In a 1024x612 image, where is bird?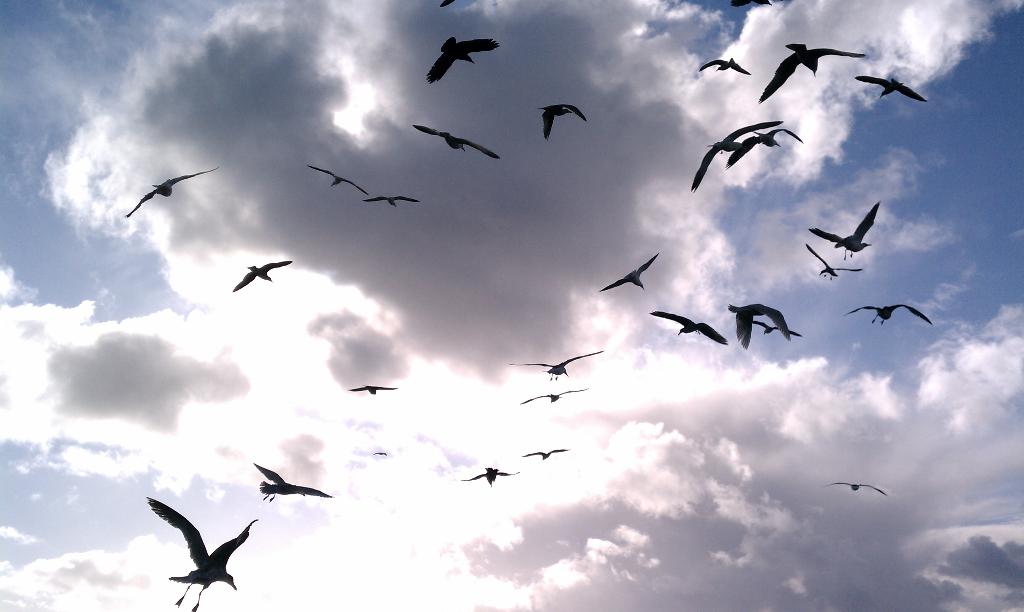
{"left": 375, "top": 446, "right": 387, "bottom": 454}.
